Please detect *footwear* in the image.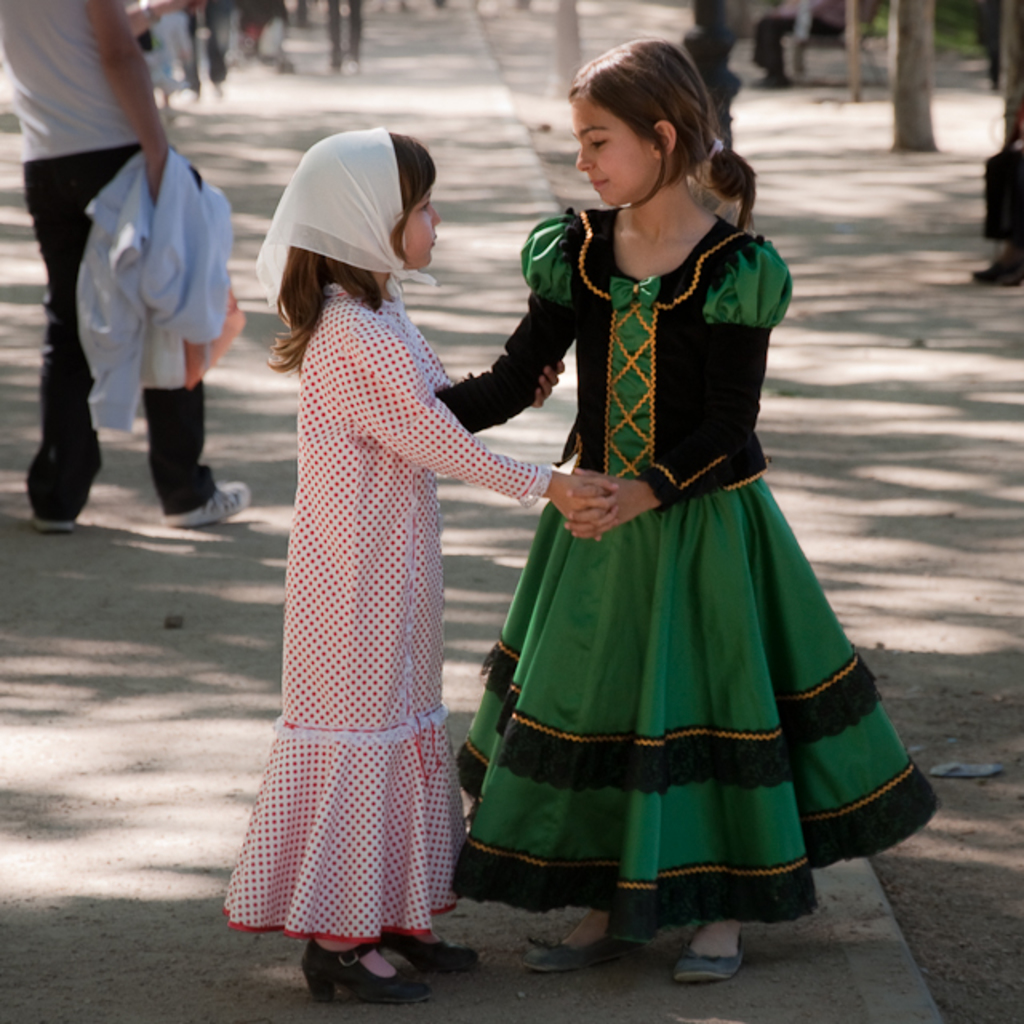
(left=520, top=933, right=635, bottom=974).
